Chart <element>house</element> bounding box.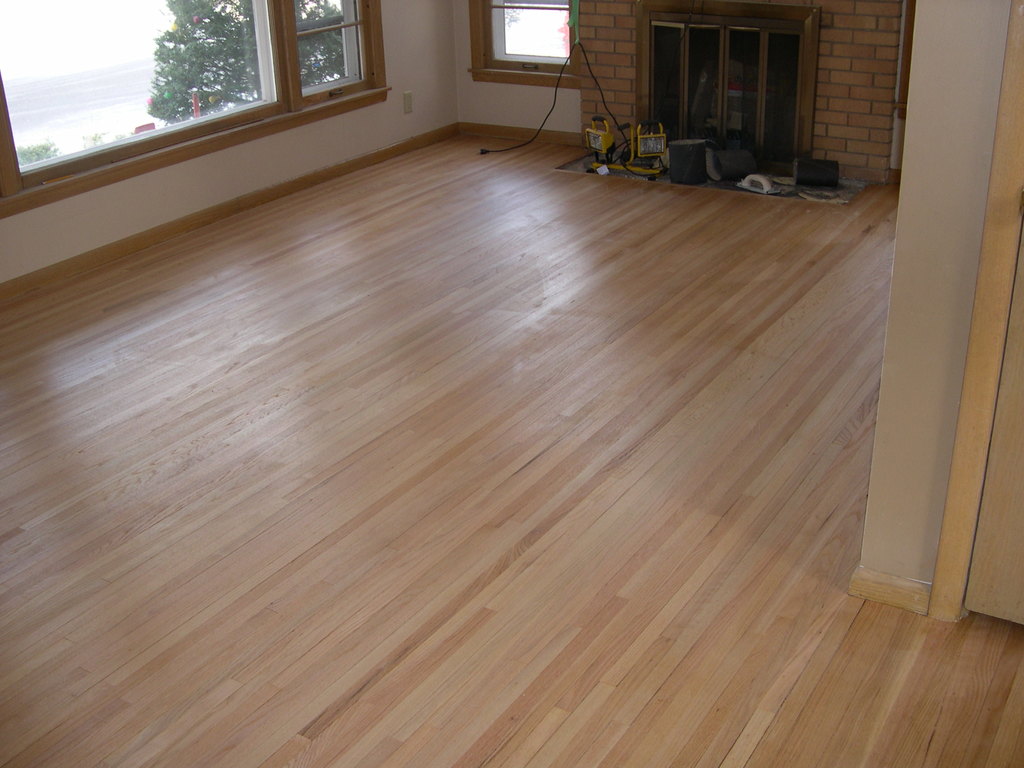
Charted: <bbox>0, 0, 1023, 767</bbox>.
